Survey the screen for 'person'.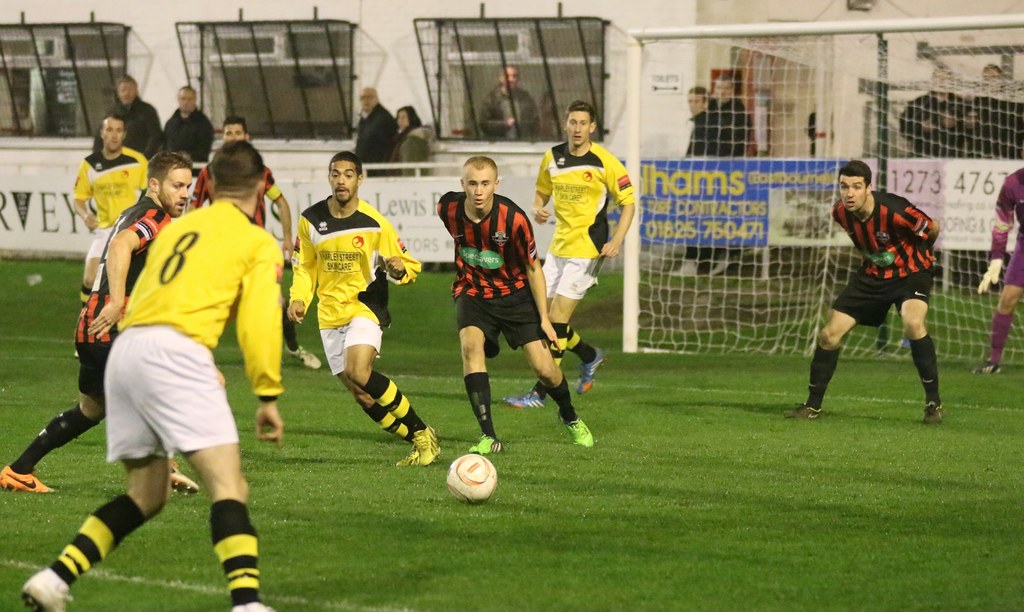
Survey found: locate(2, 78, 450, 611).
